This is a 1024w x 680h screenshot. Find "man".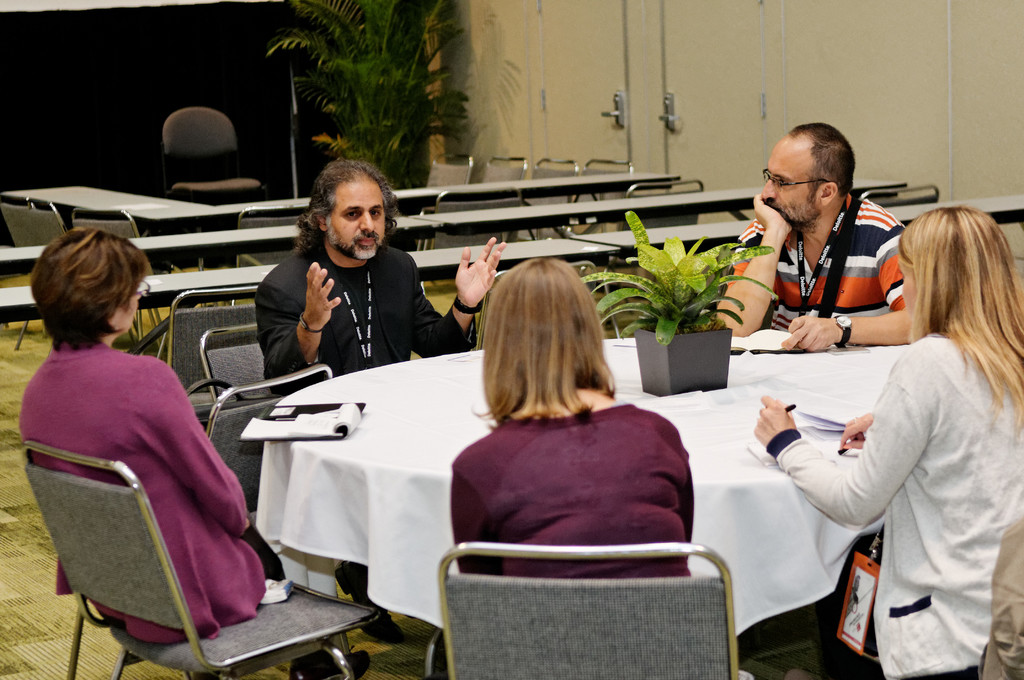
Bounding box: {"left": 252, "top": 148, "right": 504, "bottom": 649}.
